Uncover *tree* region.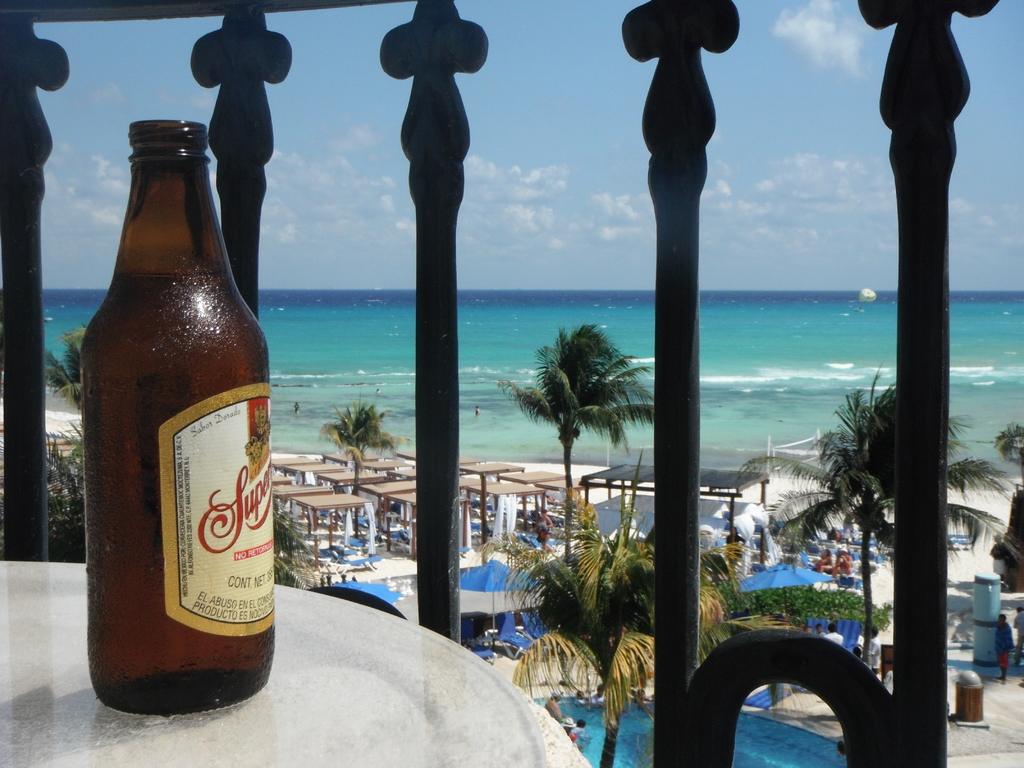
Uncovered: 317, 401, 410, 534.
